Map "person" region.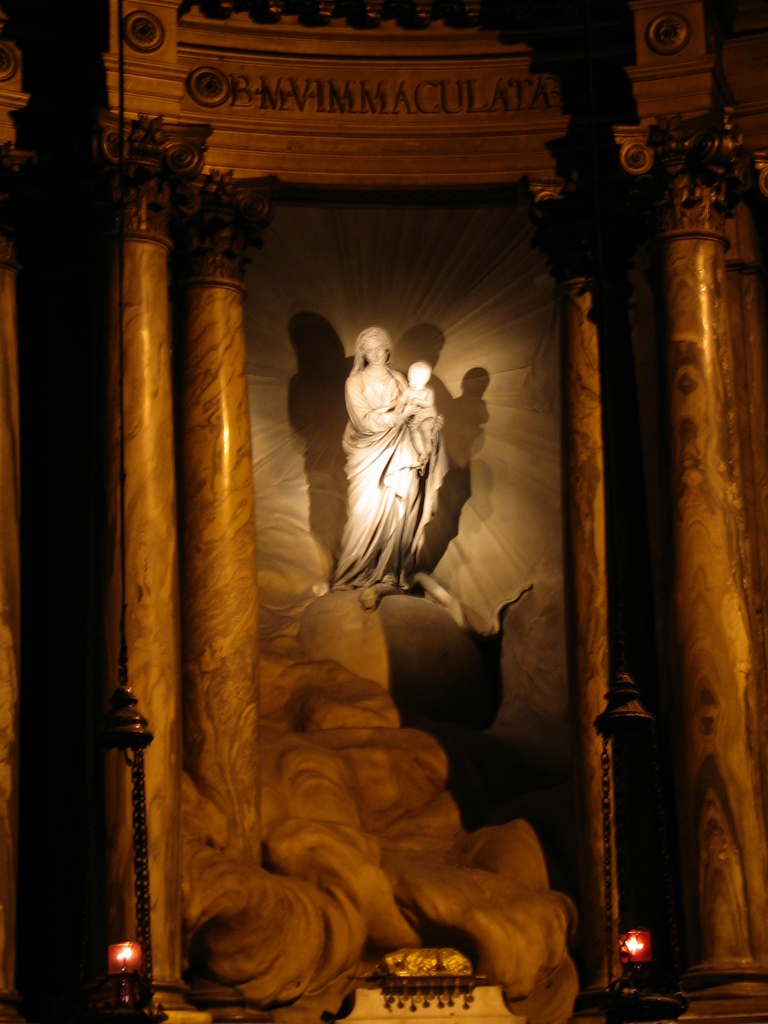
Mapped to x1=405, y1=356, x2=438, y2=421.
